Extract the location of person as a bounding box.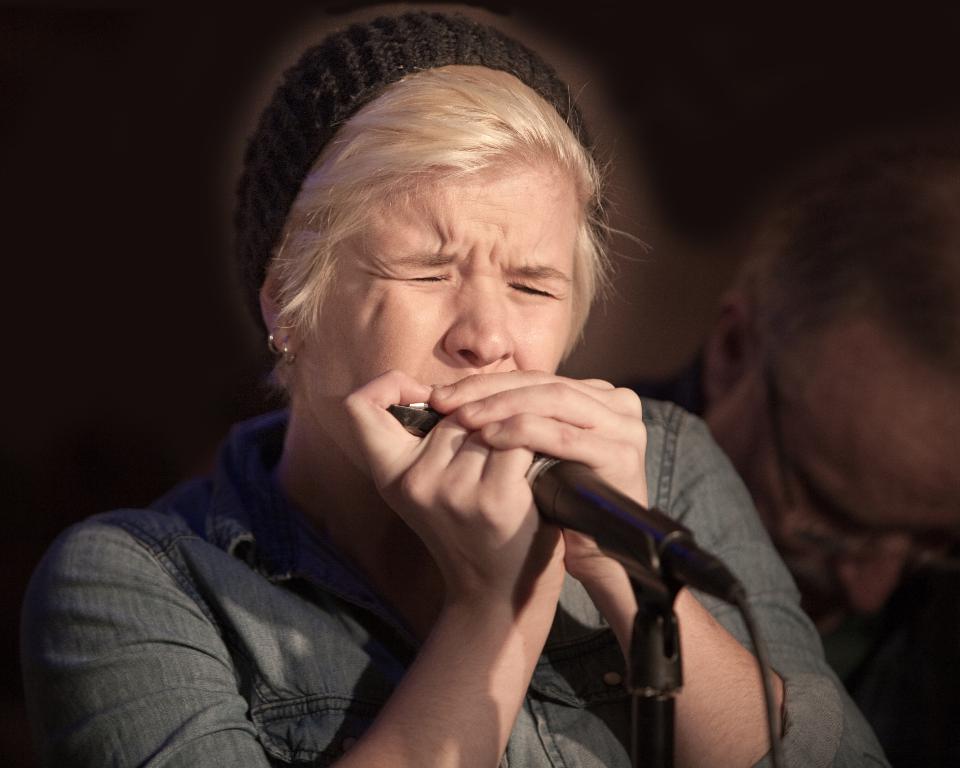
rect(613, 140, 959, 767).
